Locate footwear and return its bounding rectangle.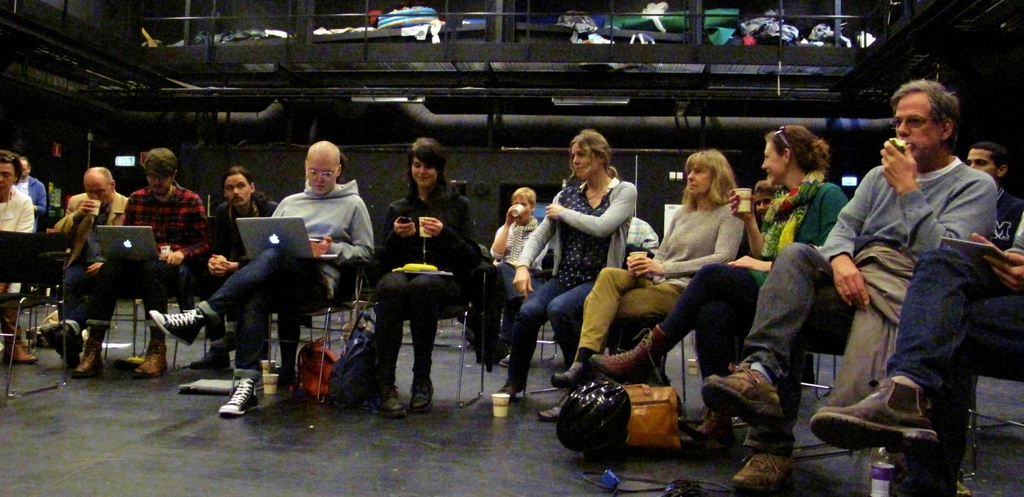
rect(144, 303, 214, 350).
